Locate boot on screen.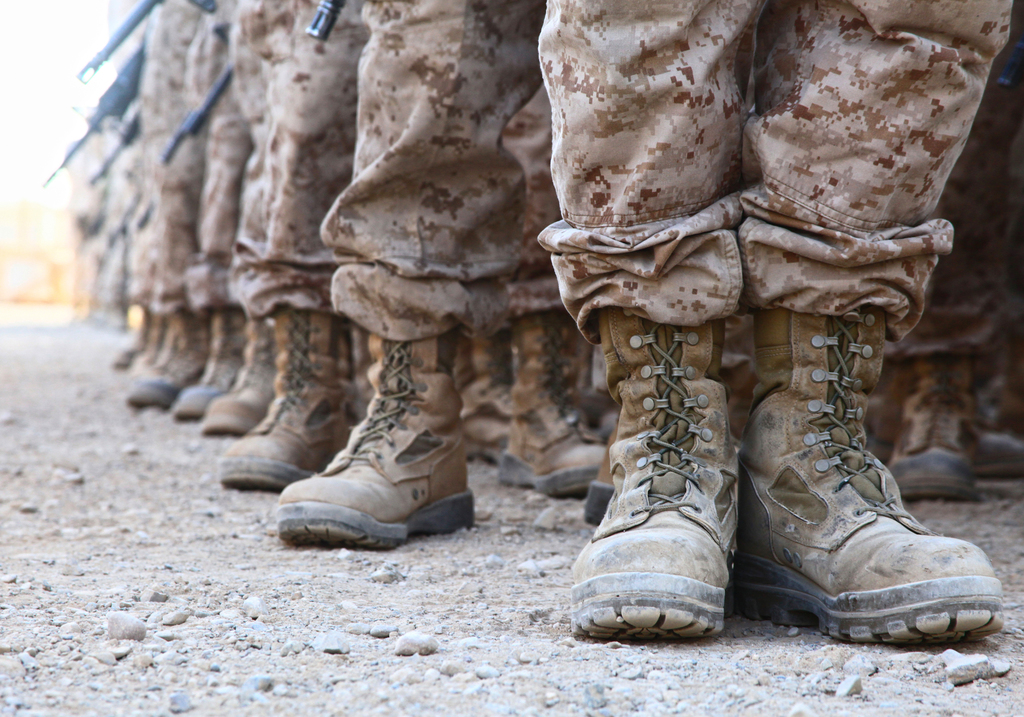
On screen at select_region(215, 307, 356, 489).
